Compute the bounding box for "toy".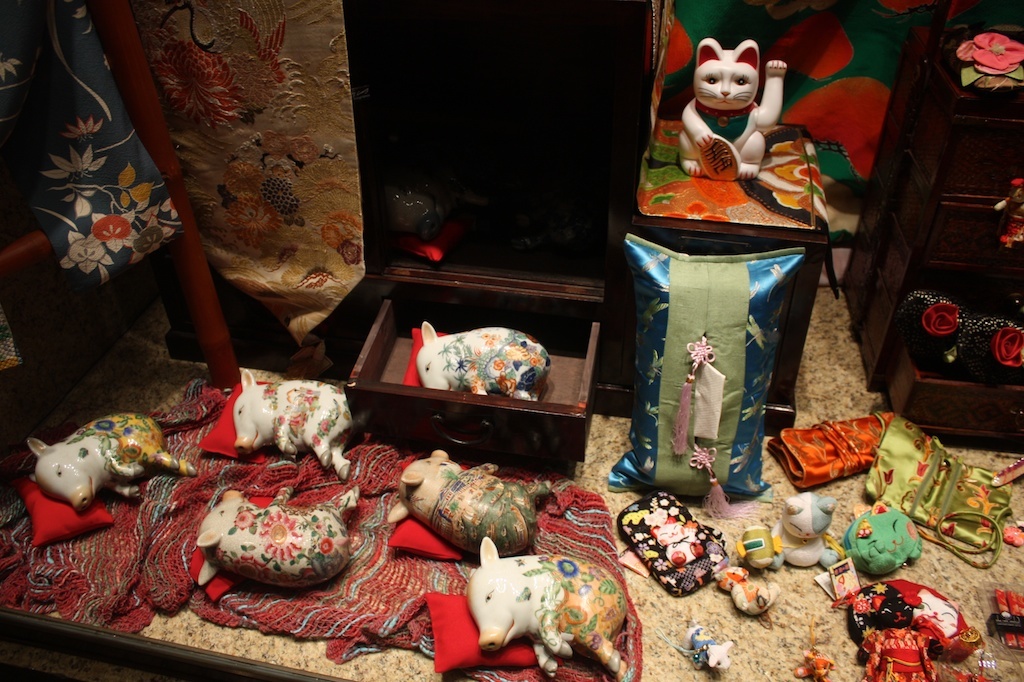
x1=772 y1=495 x2=836 y2=579.
